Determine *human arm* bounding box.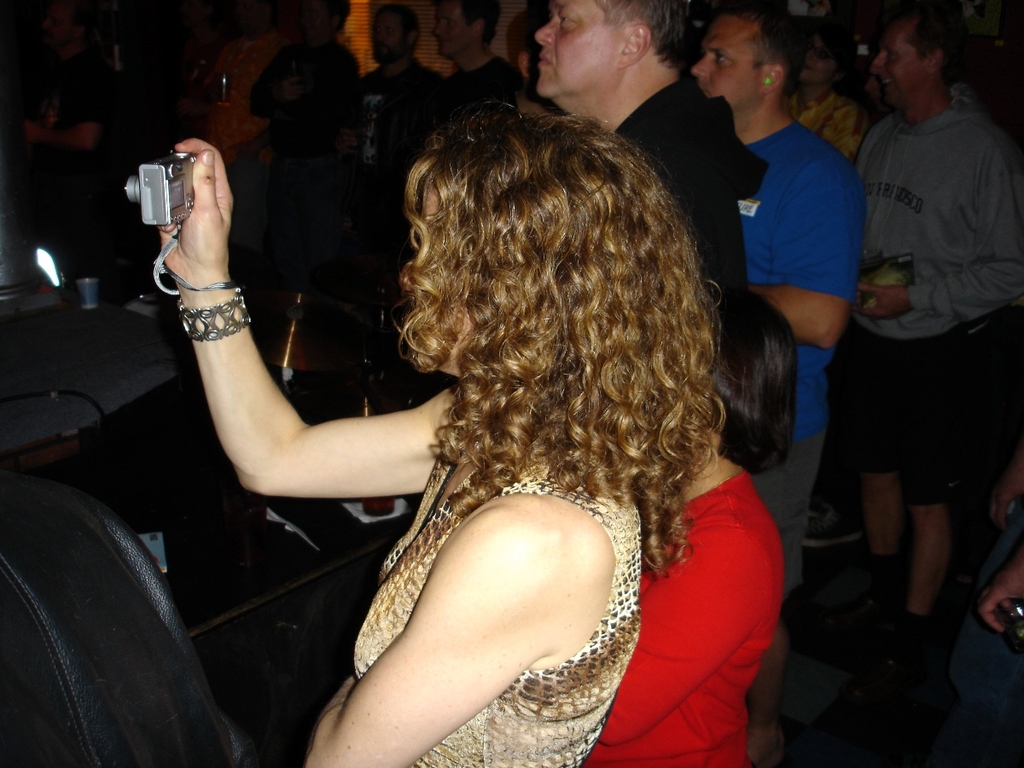
Determined: locate(294, 457, 658, 750).
